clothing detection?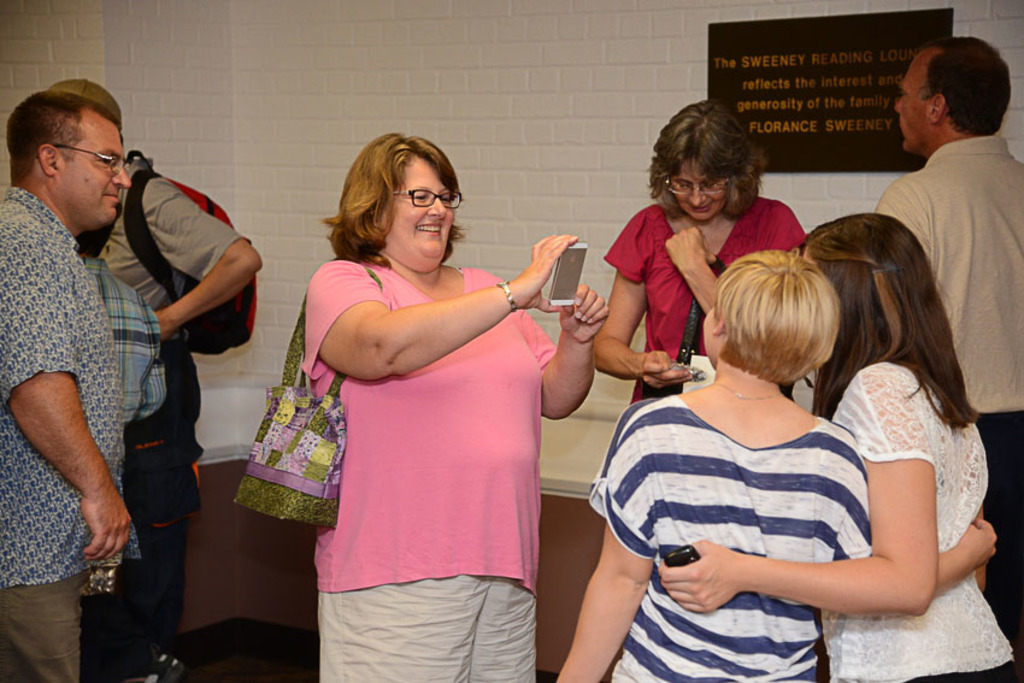
x1=295, y1=240, x2=569, y2=641
